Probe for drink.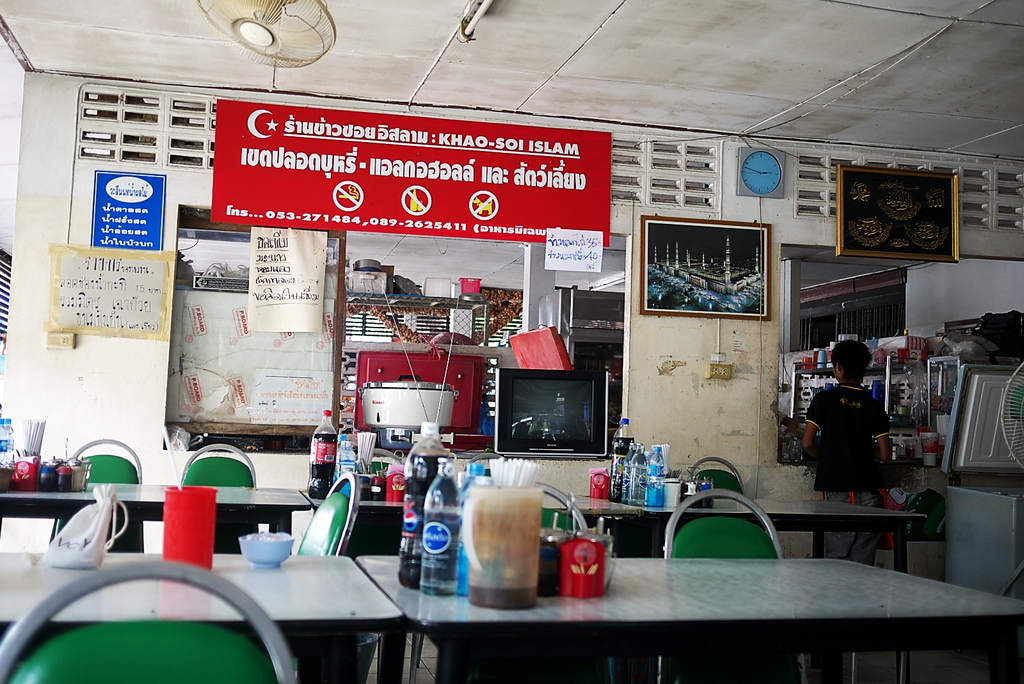
Probe result: bbox(402, 447, 456, 590).
